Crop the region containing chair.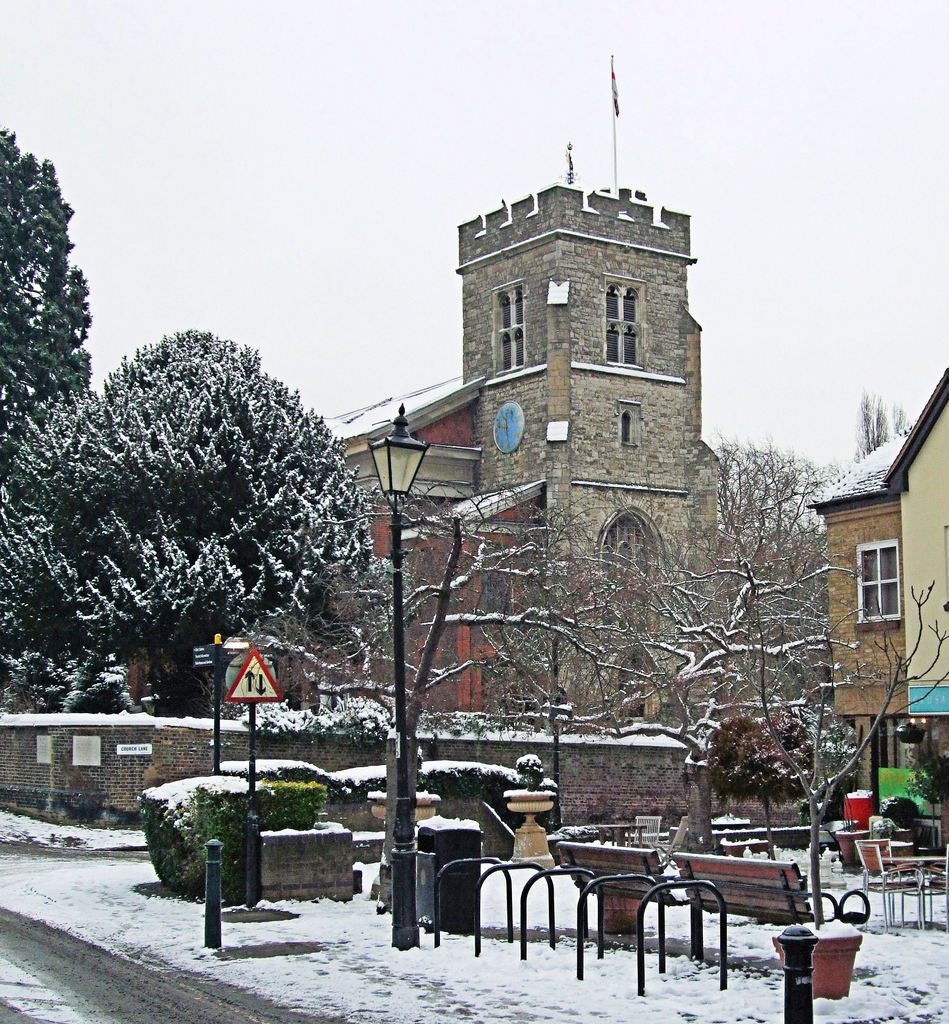
Crop region: {"x1": 854, "y1": 839, "x2": 935, "y2": 942}.
